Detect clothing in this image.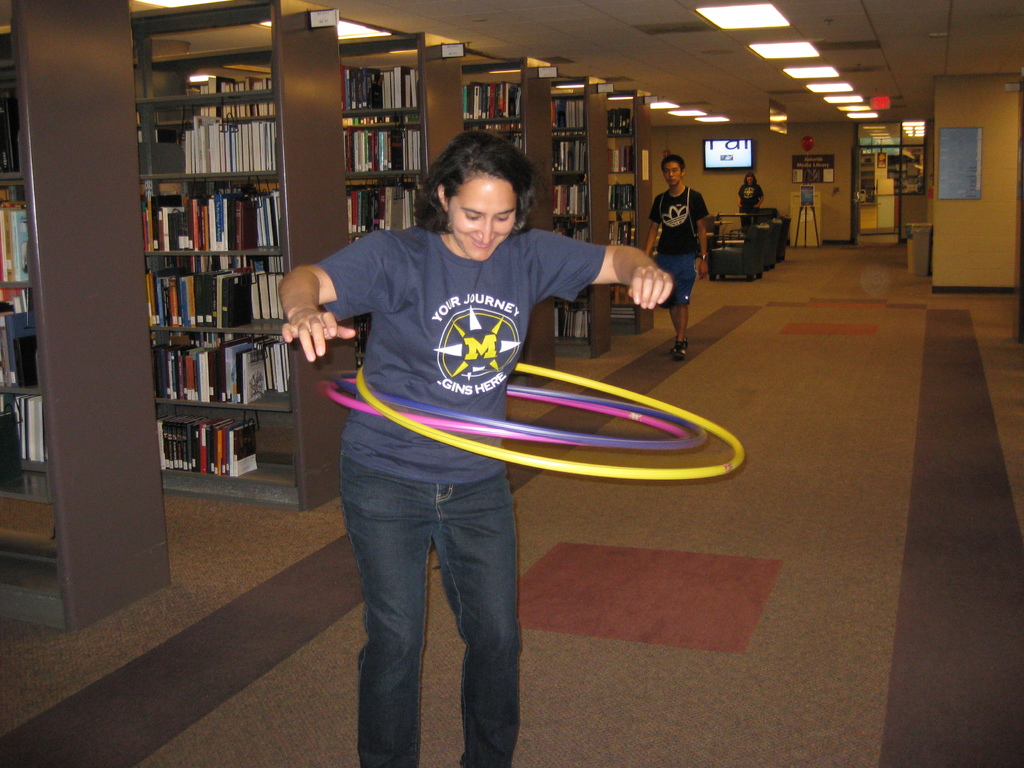
Detection: left=654, top=186, right=710, bottom=305.
